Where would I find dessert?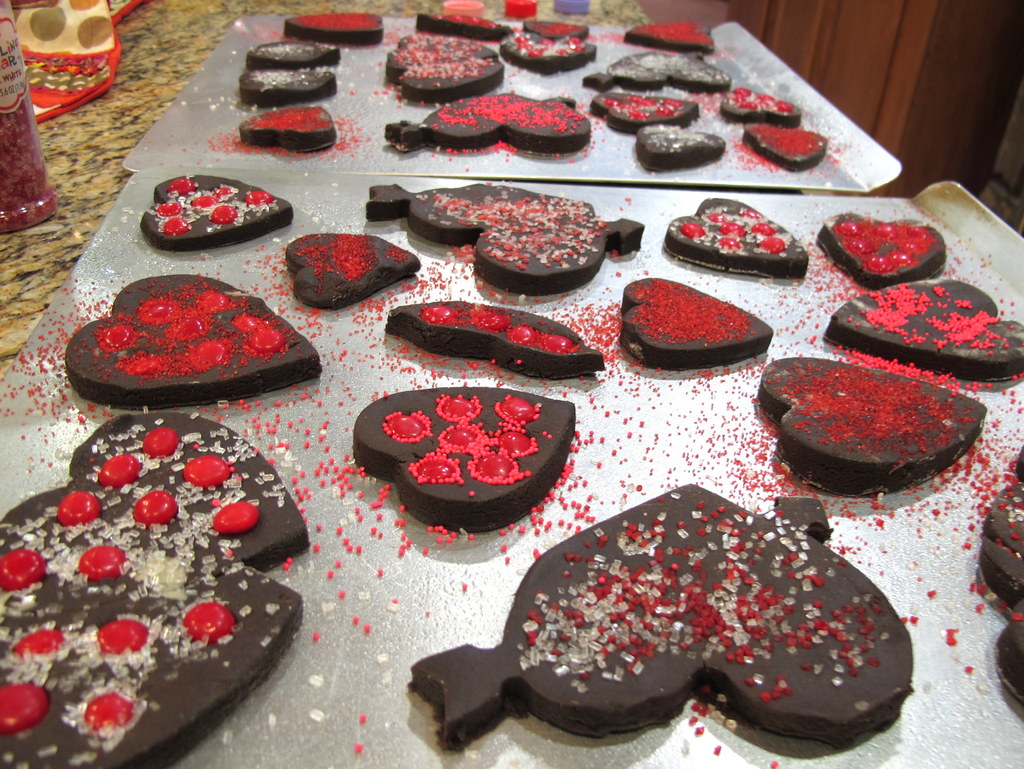
At bbox(622, 276, 770, 371).
